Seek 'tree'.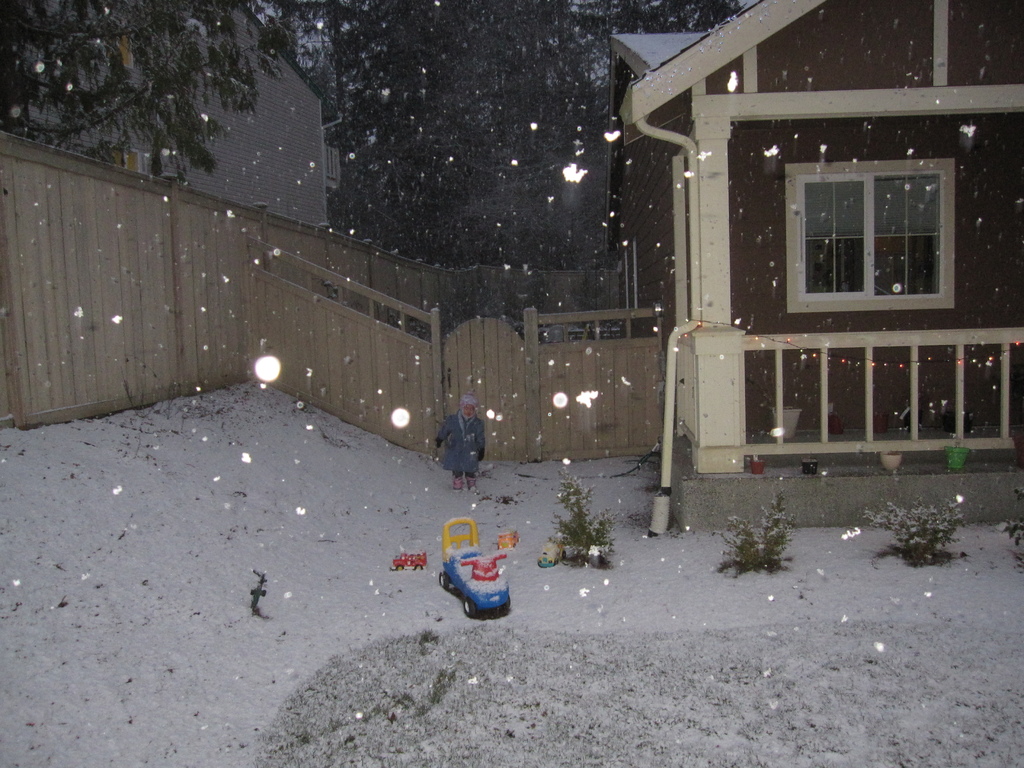
(x1=547, y1=463, x2=614, y2=572).
